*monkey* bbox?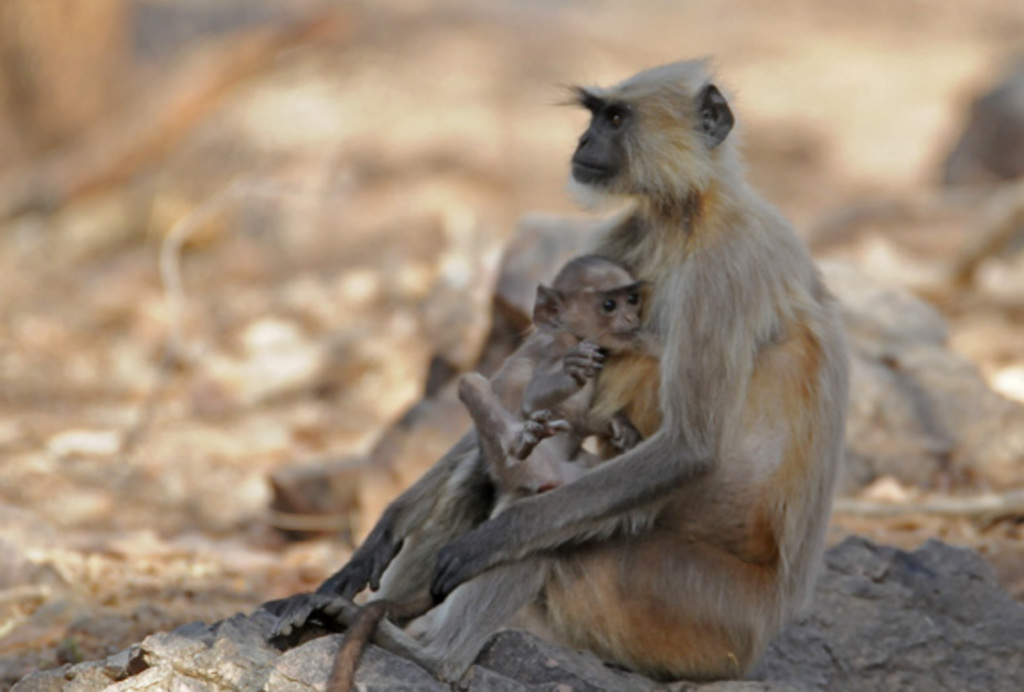
264,54,855,690
